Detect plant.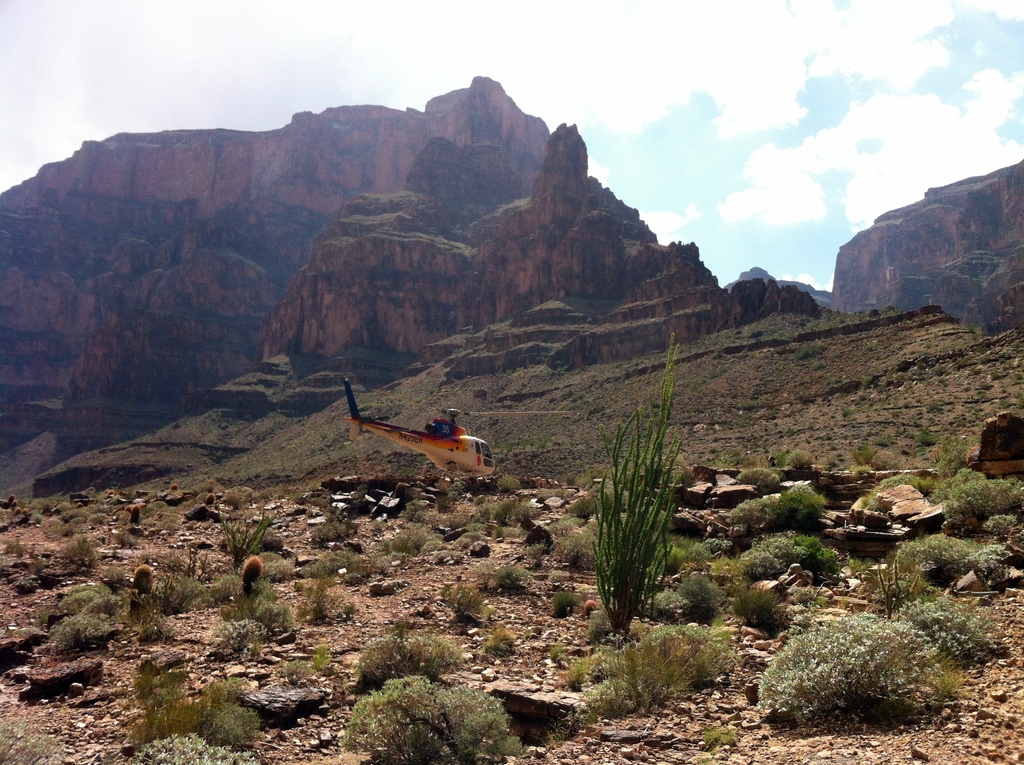
Detected at rect(968, 540, 1012, 593).
